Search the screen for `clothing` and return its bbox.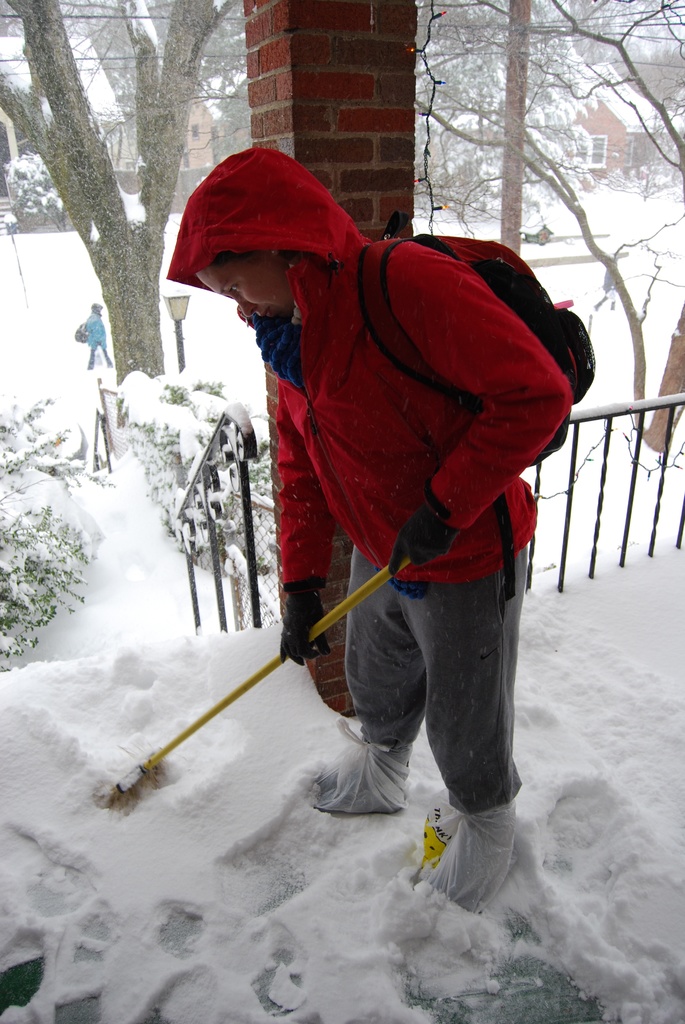
Found: (left=219, top=152, right=563, bottom=852).
